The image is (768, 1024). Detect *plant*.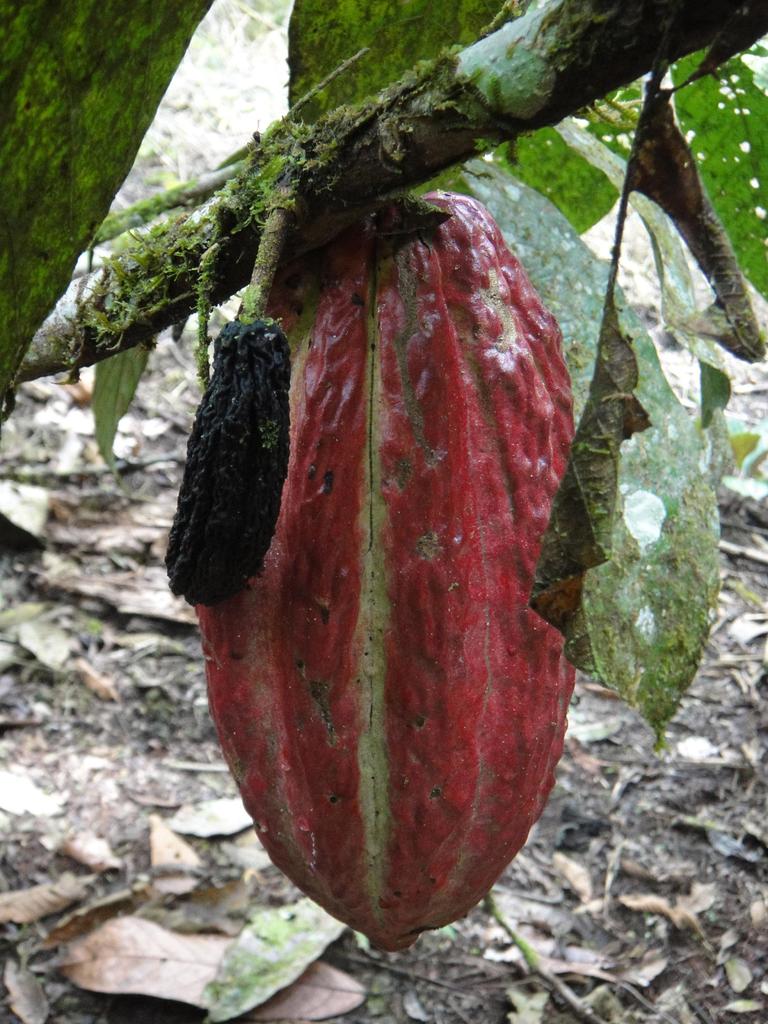
Detection: BBox(0, 0, 767, 955).
